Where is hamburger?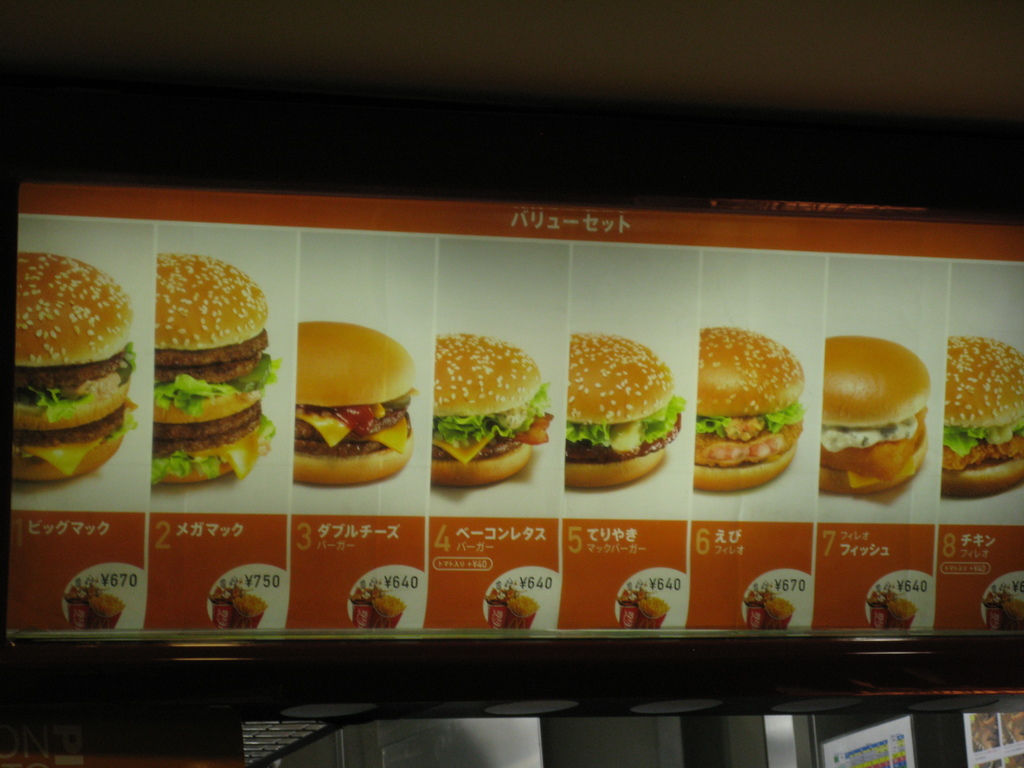
(17, 253, 136, 483).
